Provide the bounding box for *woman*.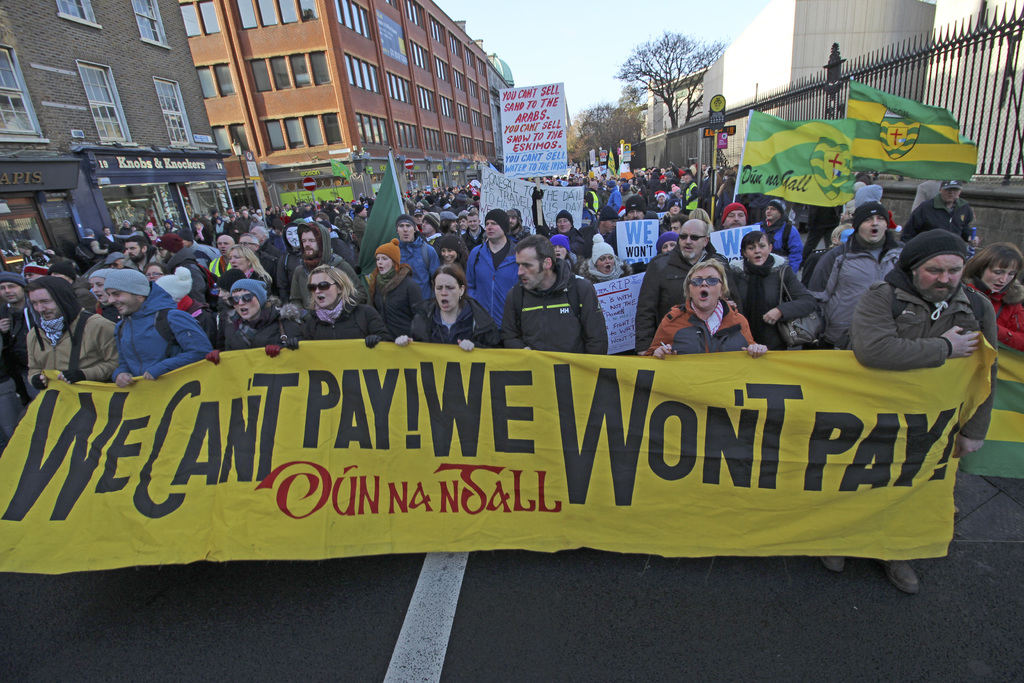
rect(365, 238, 435, 337).
